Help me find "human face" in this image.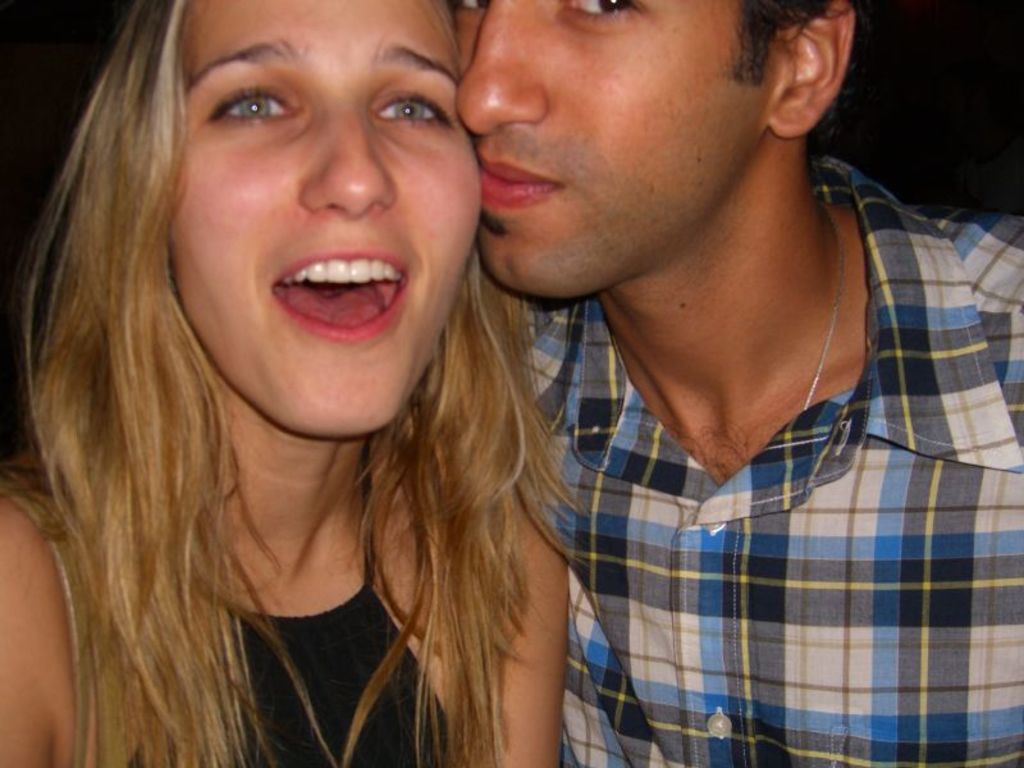
Found it: x1=164, y1=0, x2=483, y2=442.
